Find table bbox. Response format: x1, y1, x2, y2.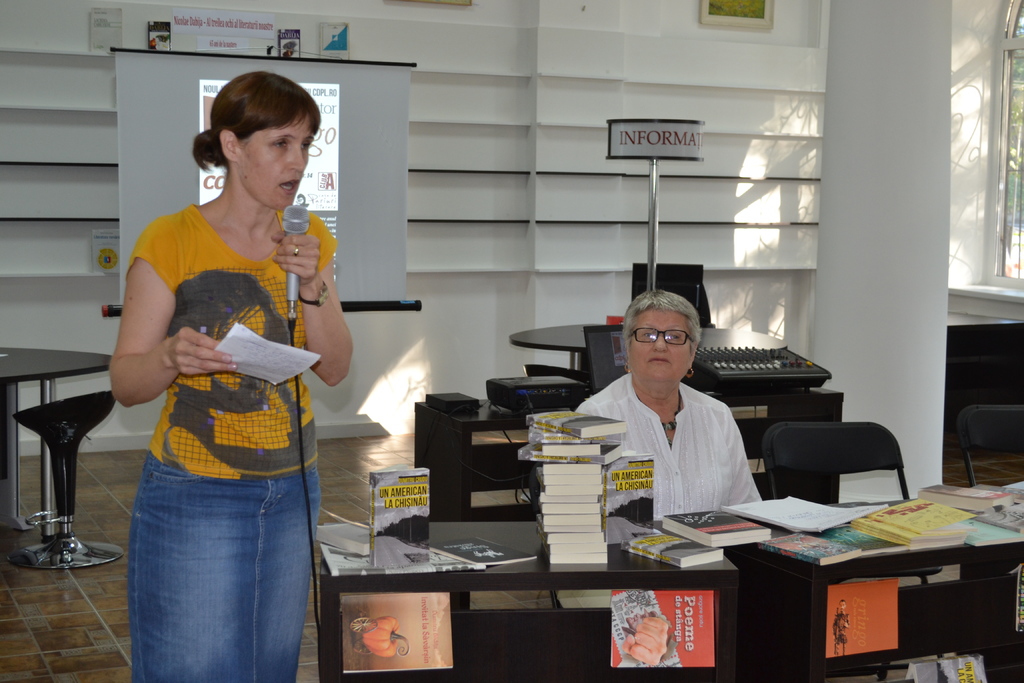
0, 345, 114, 548.
